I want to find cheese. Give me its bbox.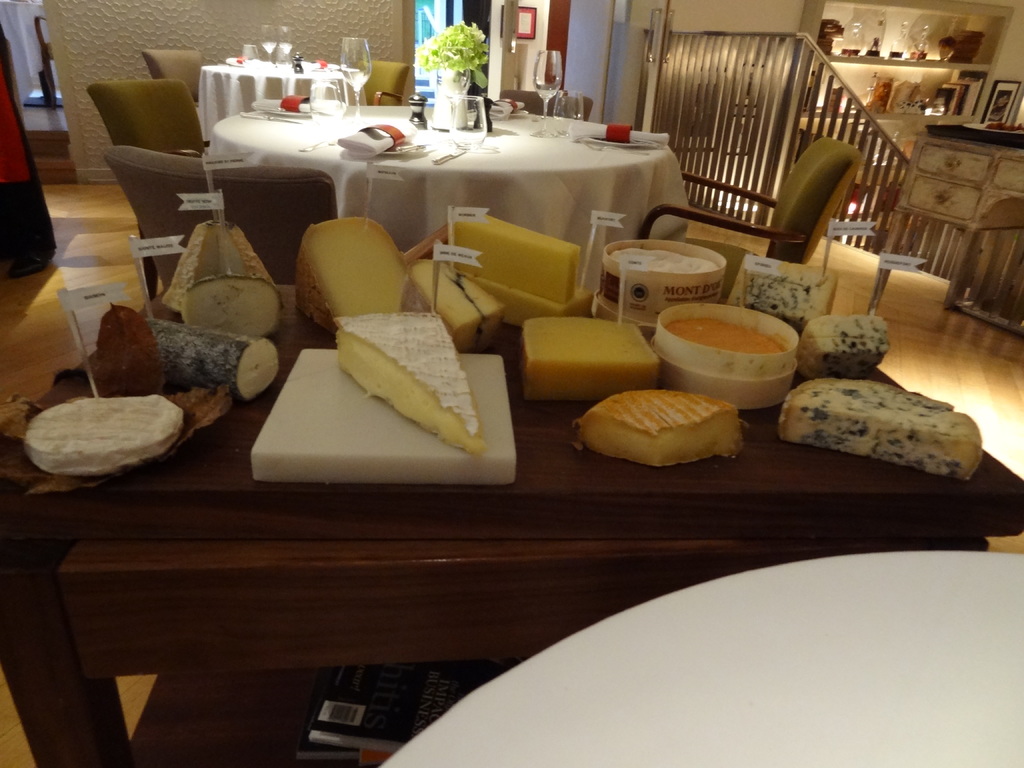
(523,315,669,396).
